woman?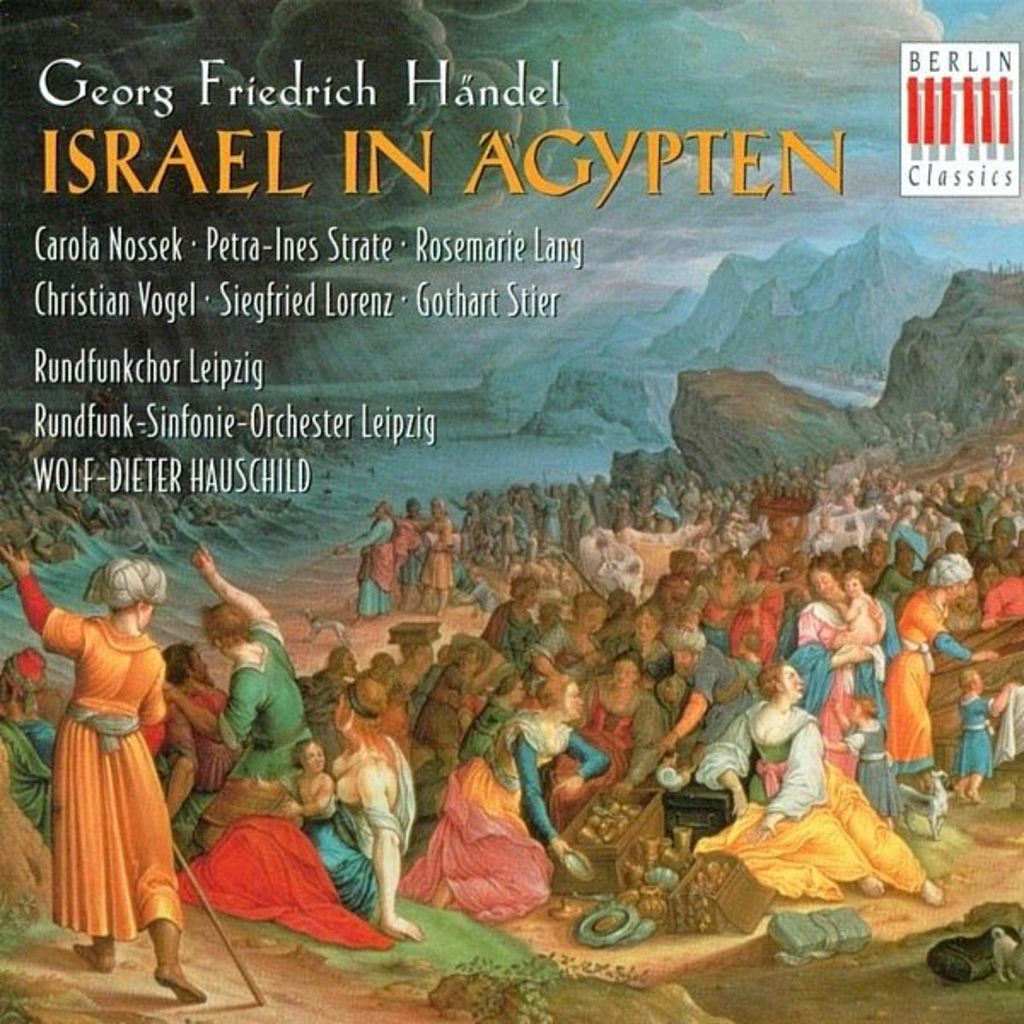
174/679/430/954
